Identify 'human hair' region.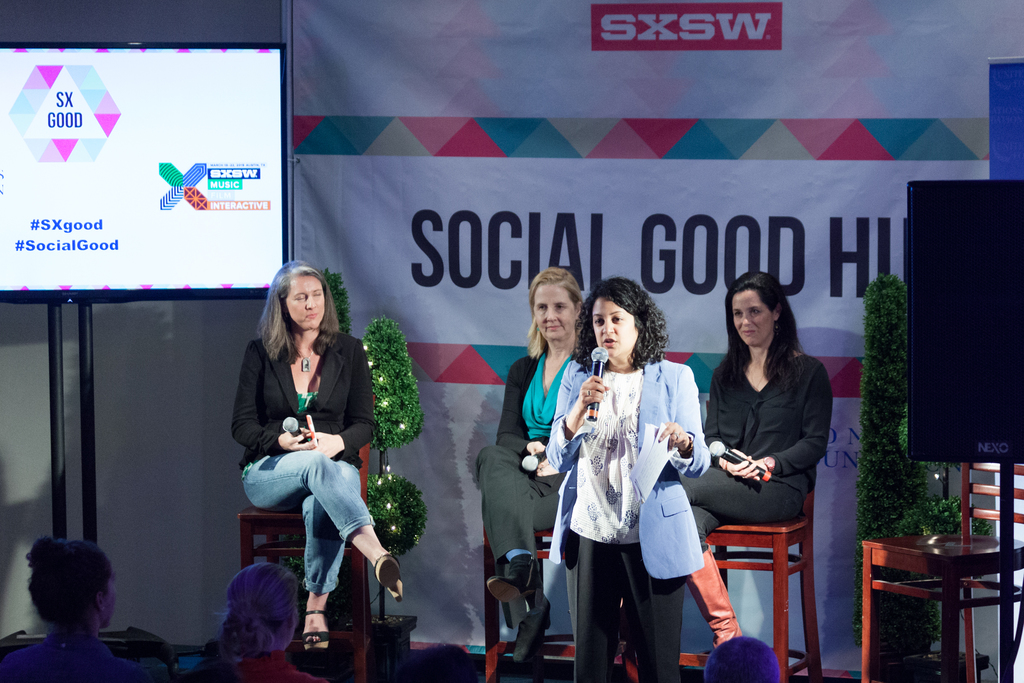
Region: bbox=(527, 270, 581, 357).
